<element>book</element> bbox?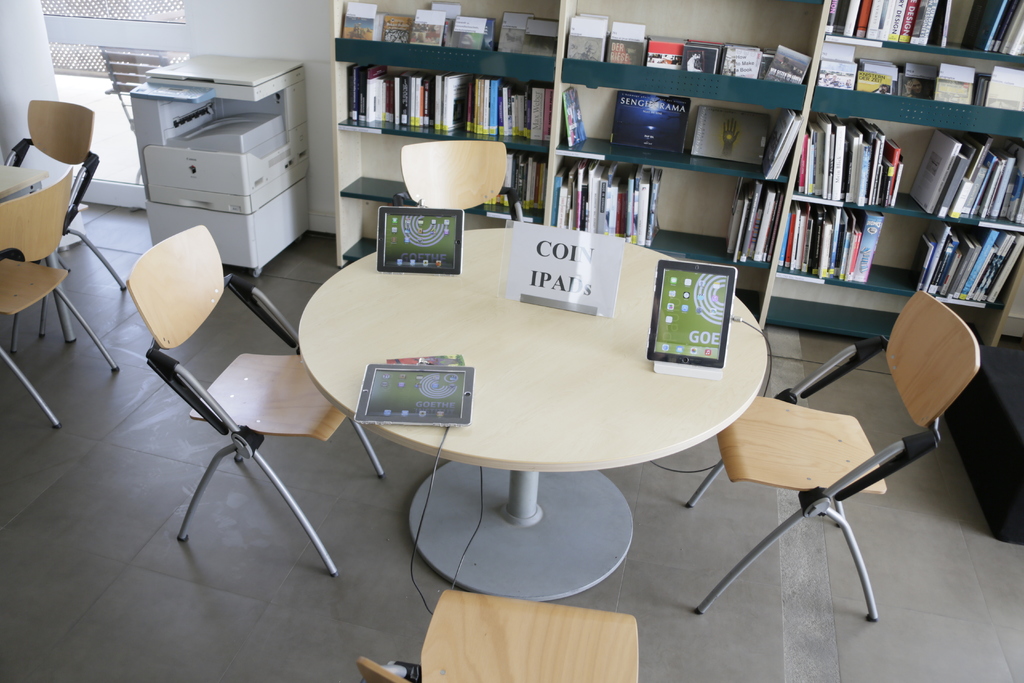
561:89:593:148
